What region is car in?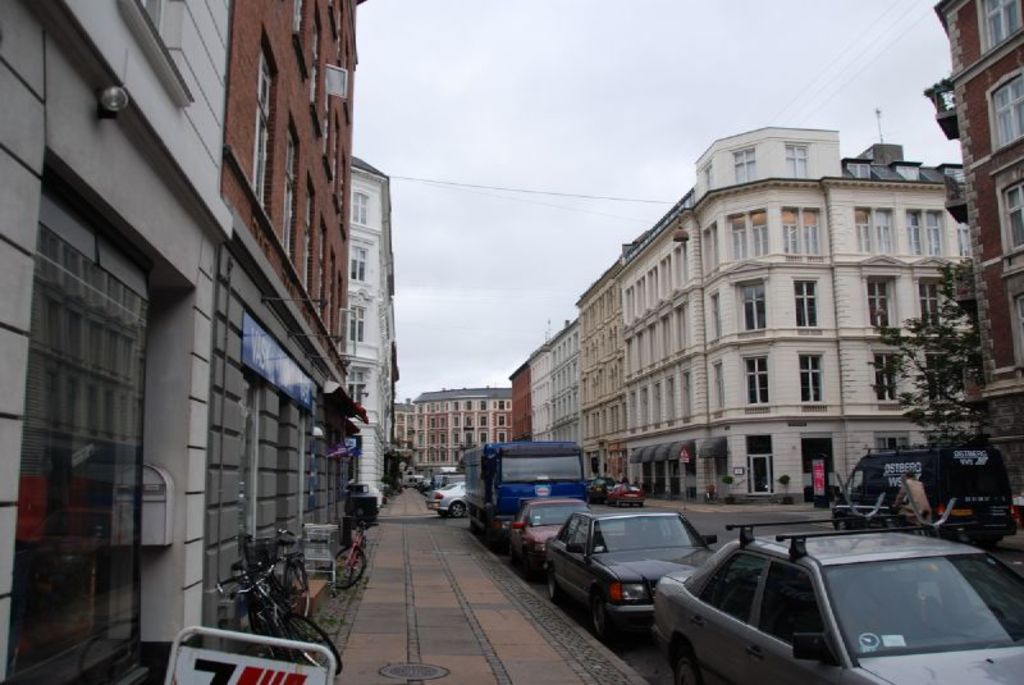
430 478 463 515.
